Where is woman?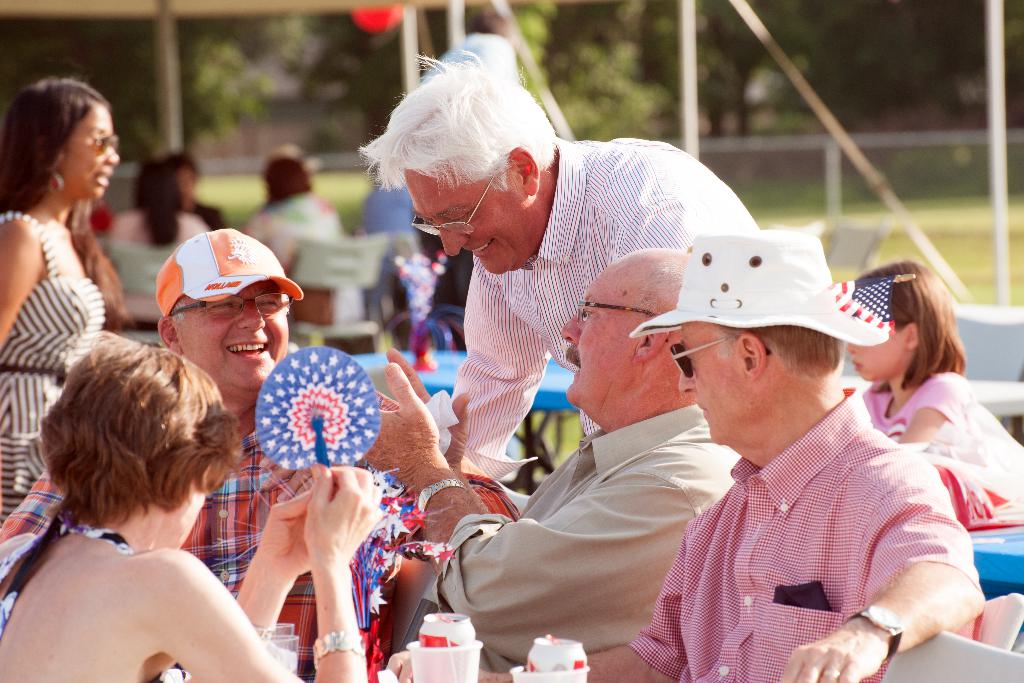
{"x1": 0, "y1": 331, "x2": 387, "y2": 682}.
